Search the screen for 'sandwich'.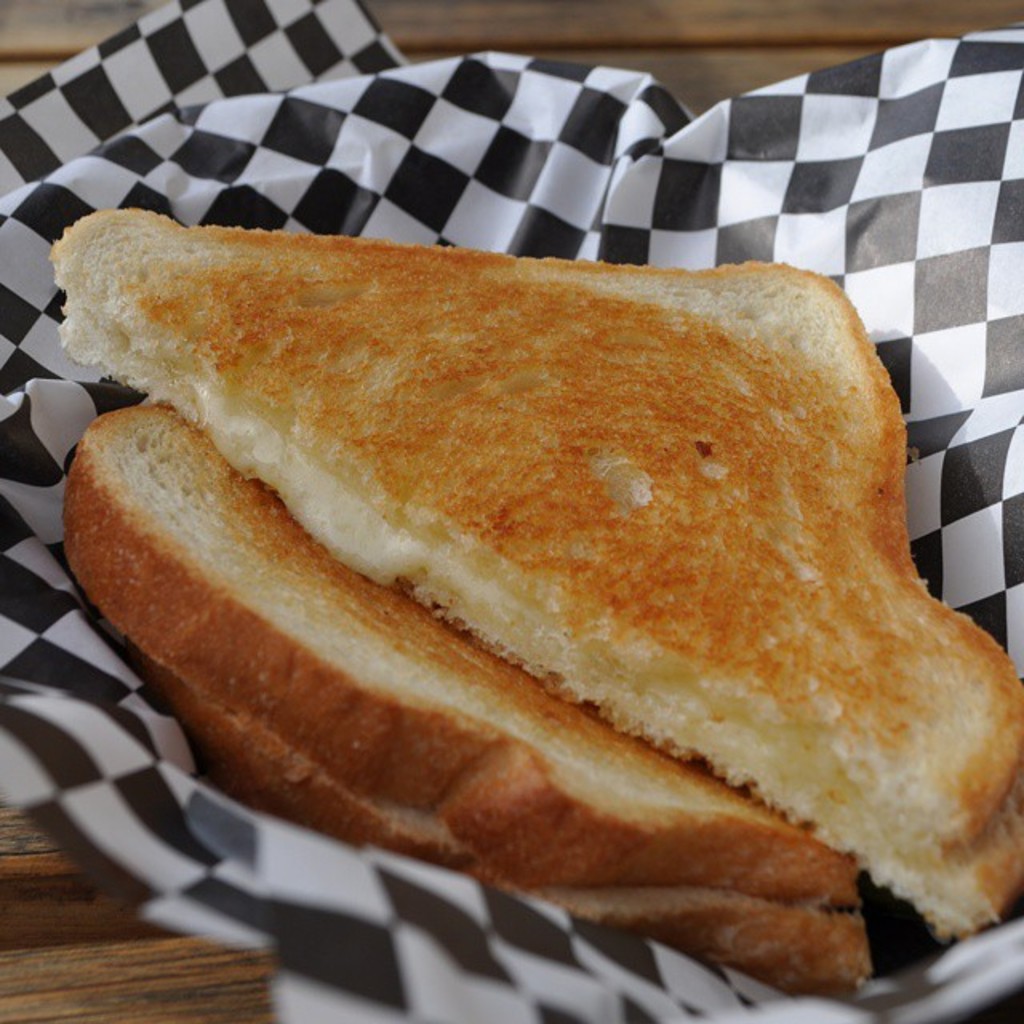
Found at (50,202,1022,992).
